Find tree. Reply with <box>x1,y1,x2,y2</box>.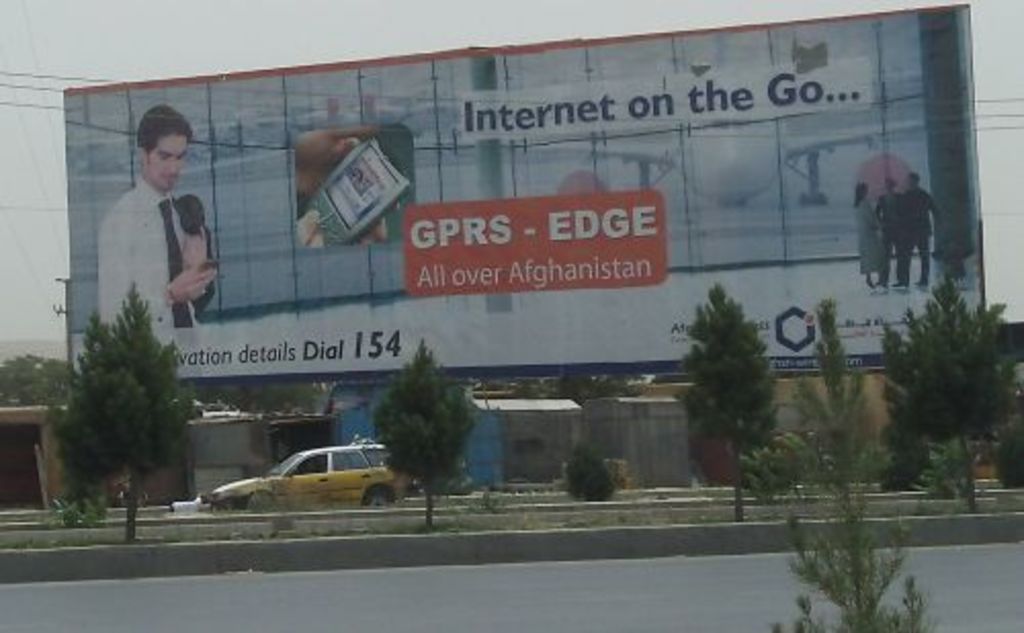
<box>49,279,207,555</box>.
